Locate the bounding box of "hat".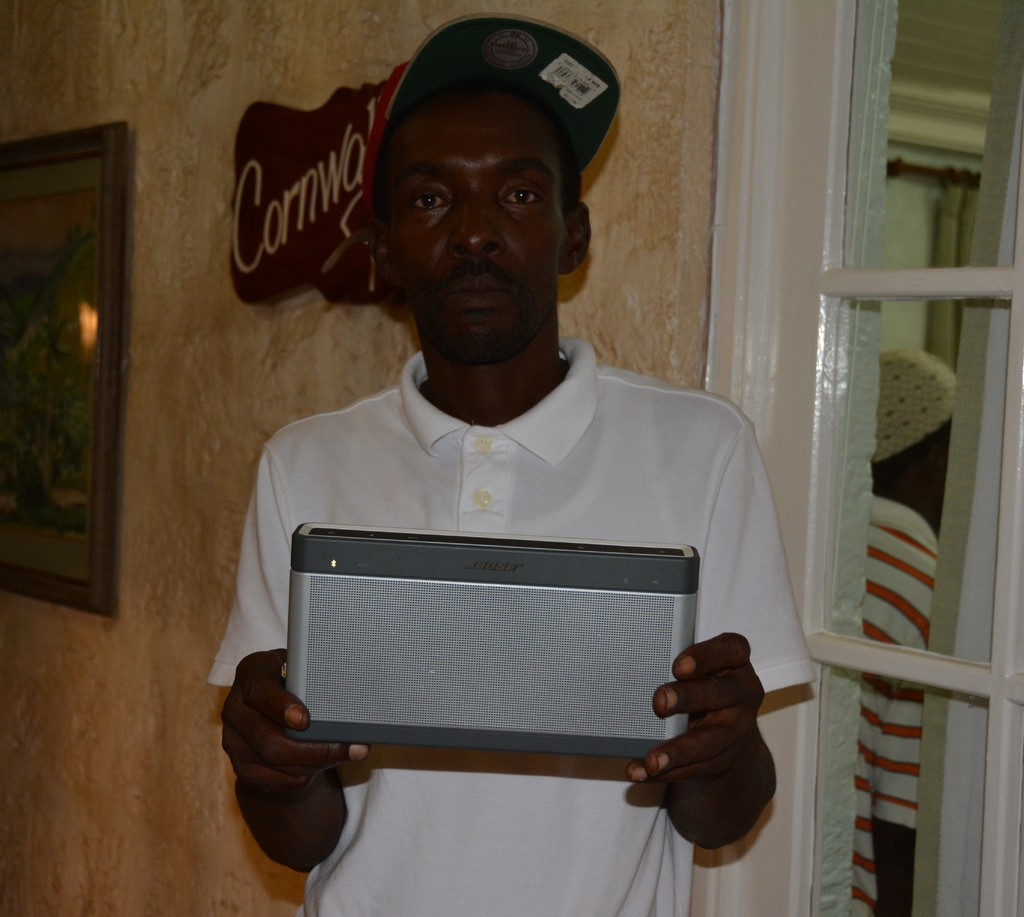
Bounding box: box=[363, 15, 619, 215].
